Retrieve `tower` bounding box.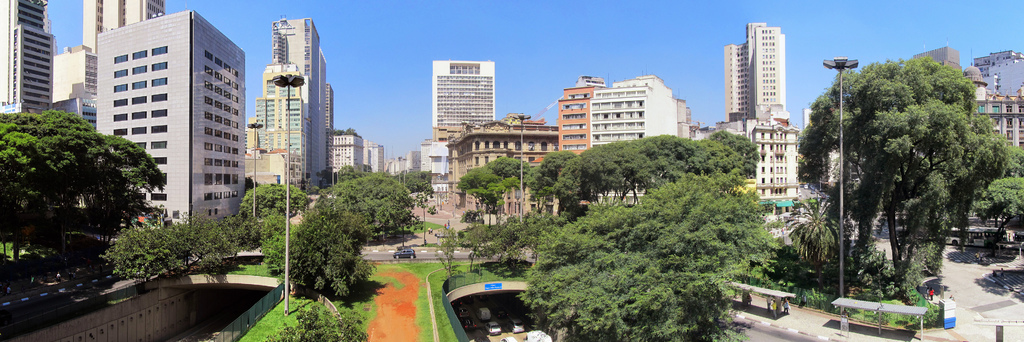
Bounding box: {"x1": 86, "y1": 1, "x2": 242, "y2": 234}.
